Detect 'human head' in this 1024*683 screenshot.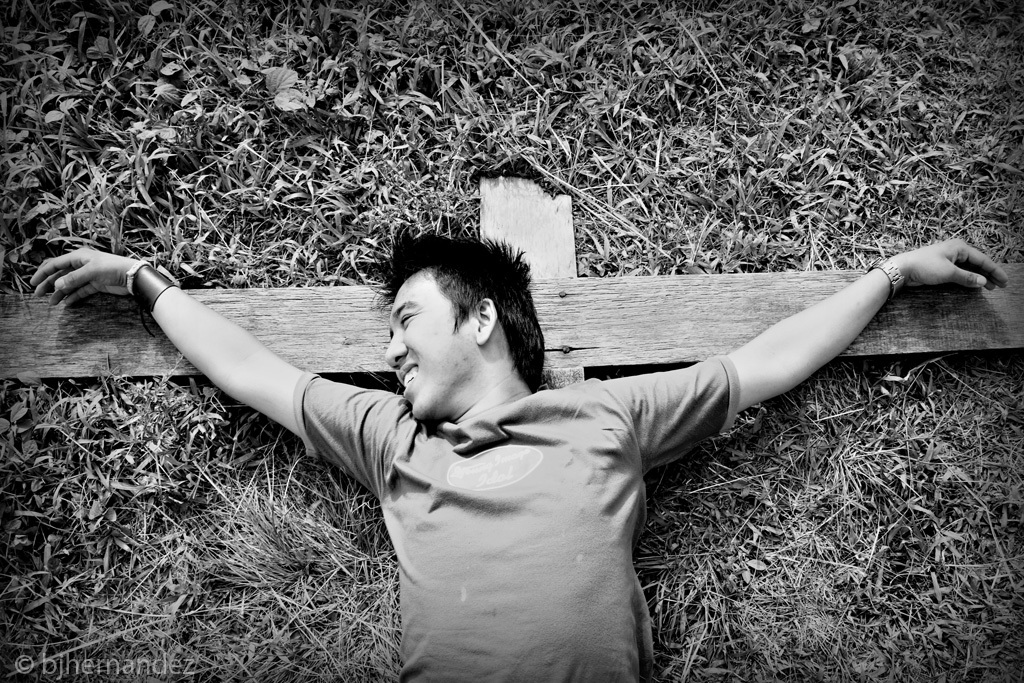
Detection: rect(373, 243, 541, 412).
